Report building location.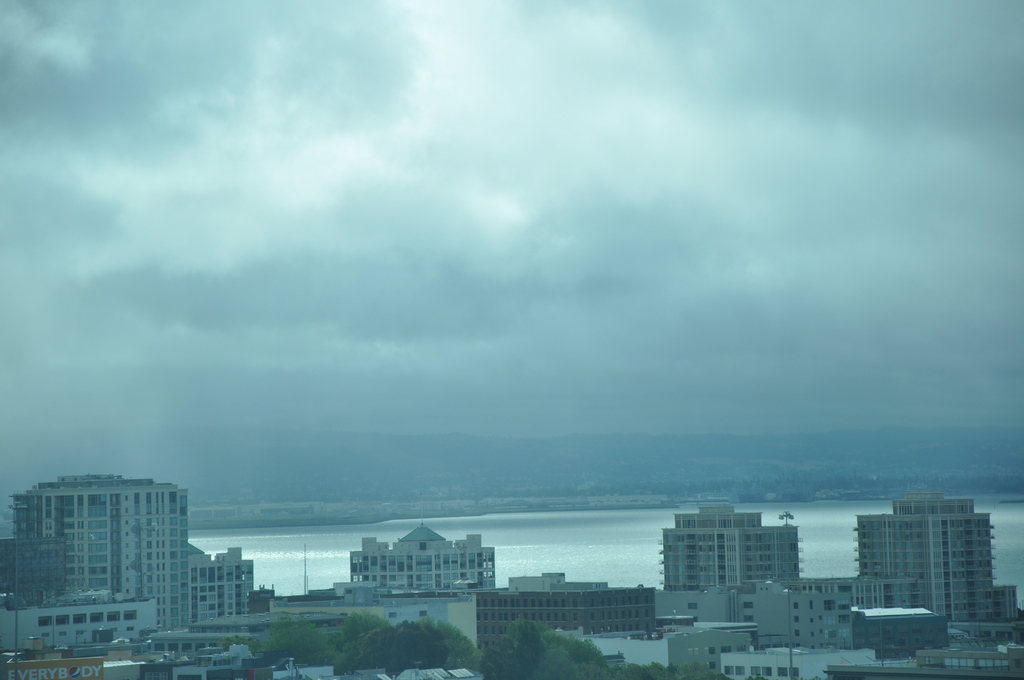
Report: [0, 471, 259, 651].
